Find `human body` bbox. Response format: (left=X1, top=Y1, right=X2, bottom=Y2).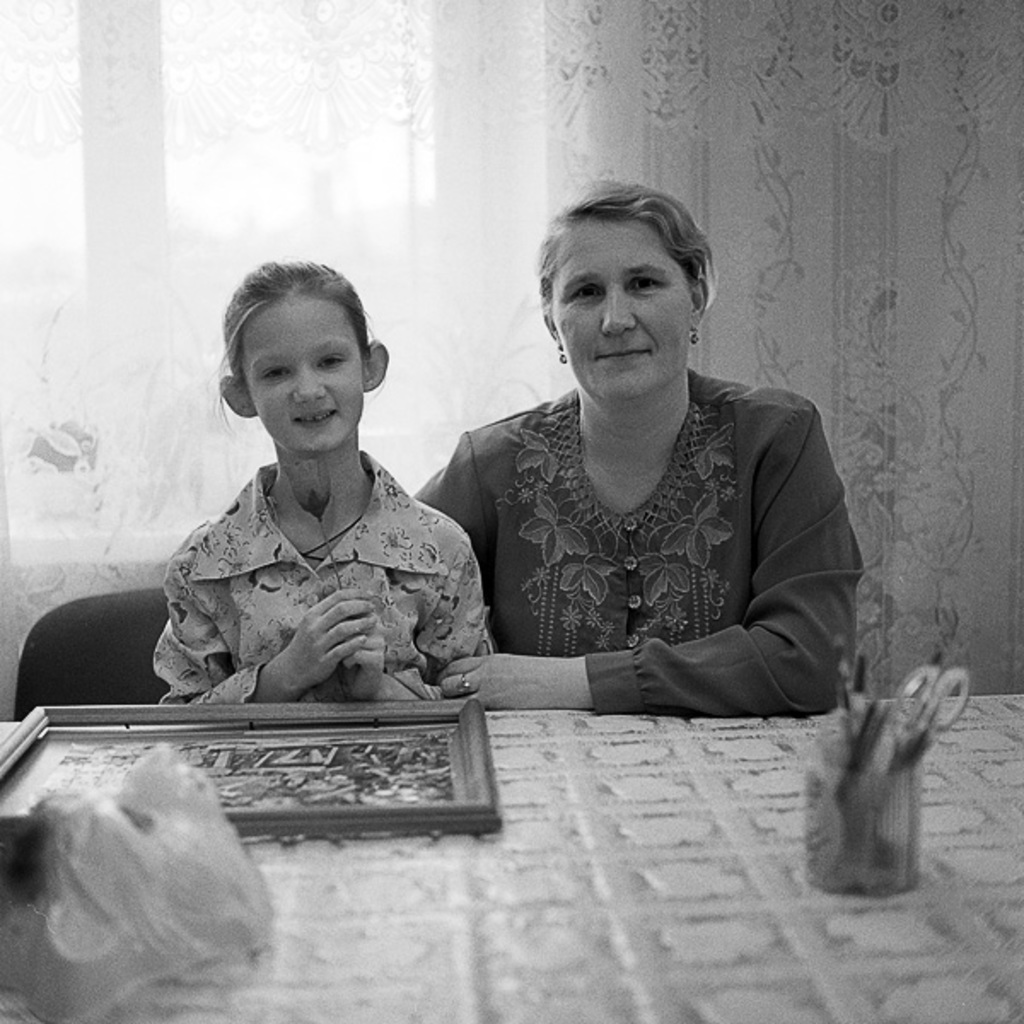
(left=152, top=263, right=495, bottom=696).
